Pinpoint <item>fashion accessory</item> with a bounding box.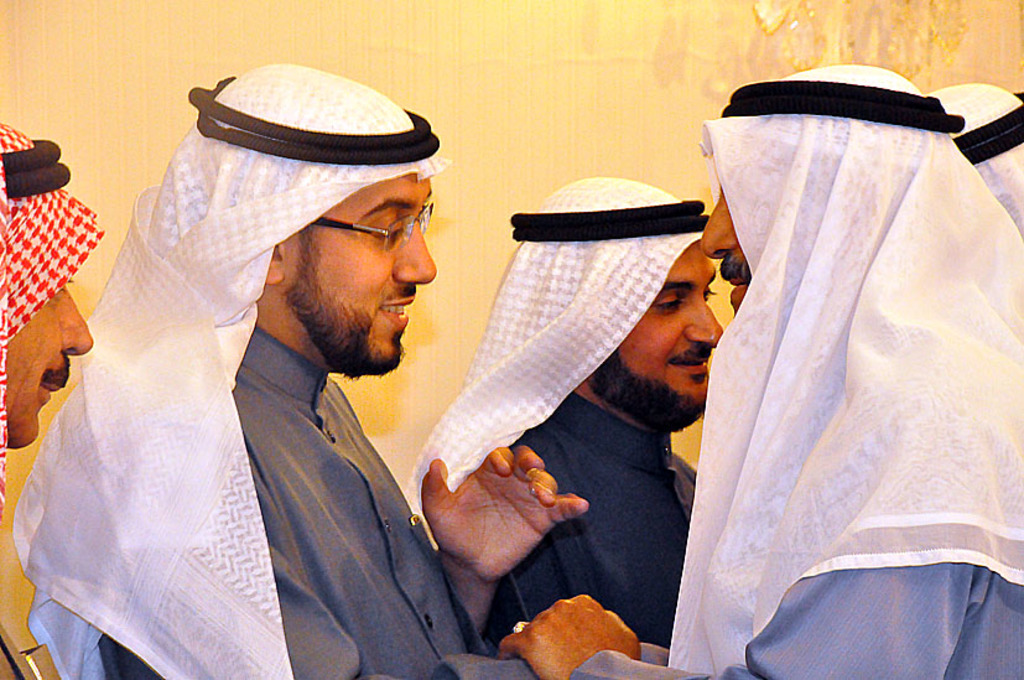
x1=510 y1=616 x2=531 y2=635.
